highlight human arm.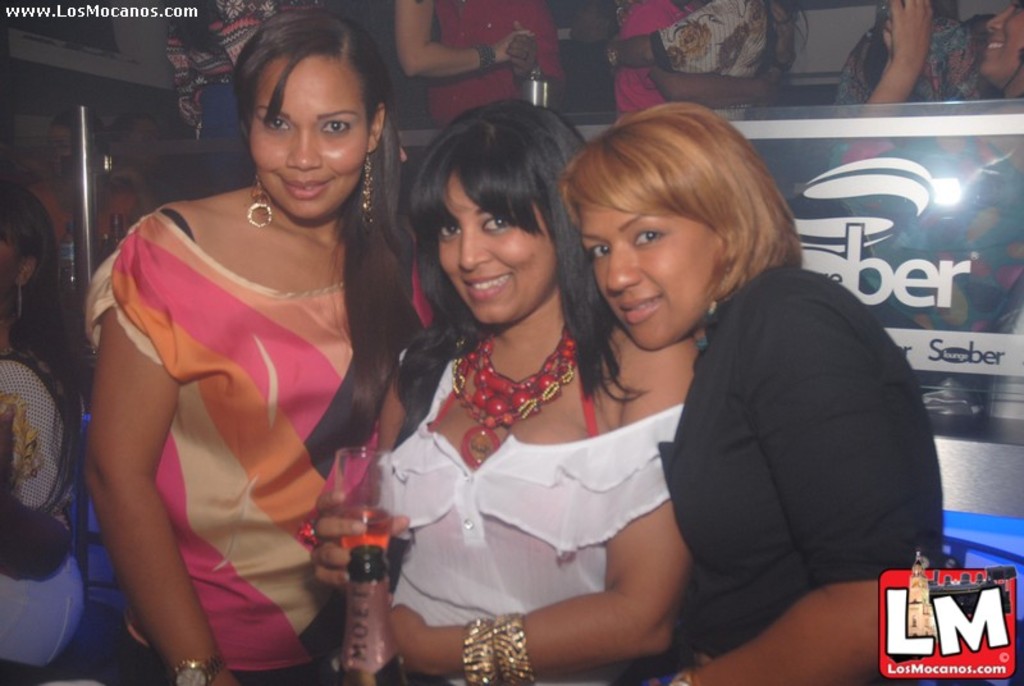
Highlighted region: 83 210 242 685.
